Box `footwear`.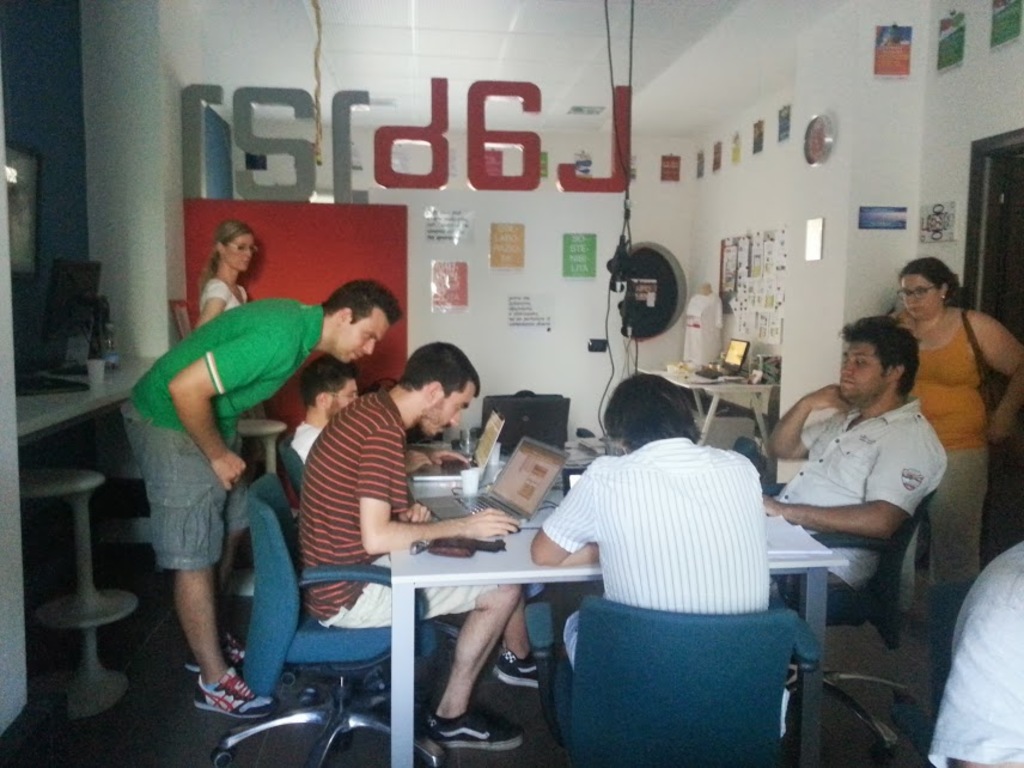
194 651 282 738.
